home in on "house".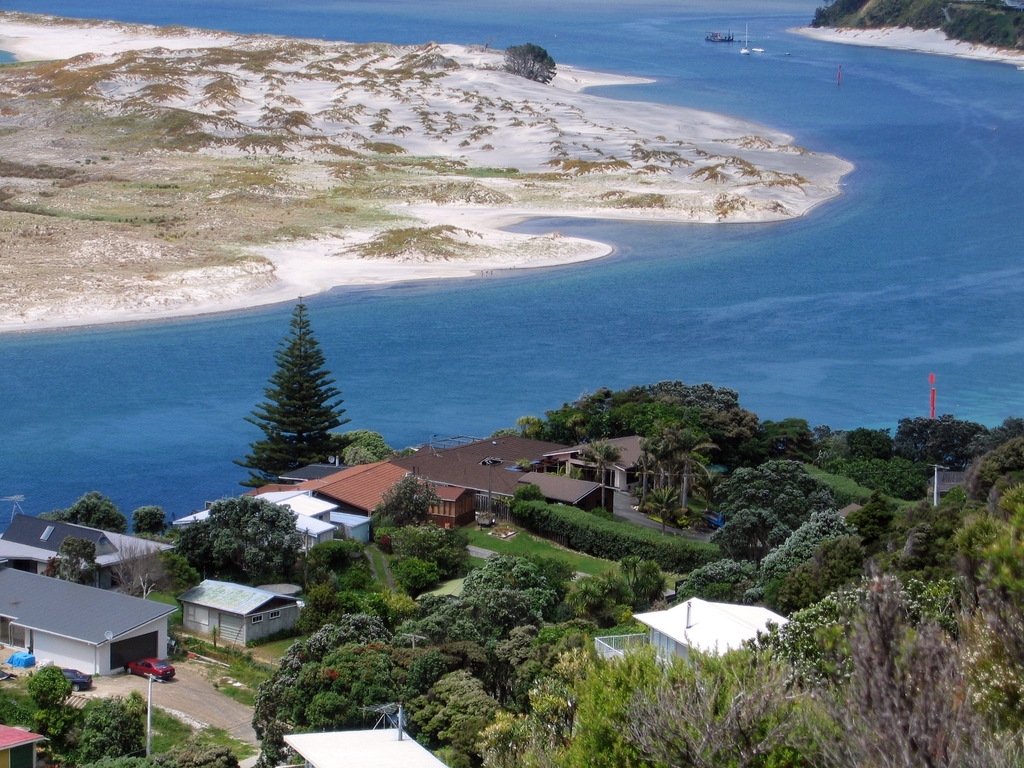
Homed in at <bbox>179, 578, 305, 648</bbox>.
